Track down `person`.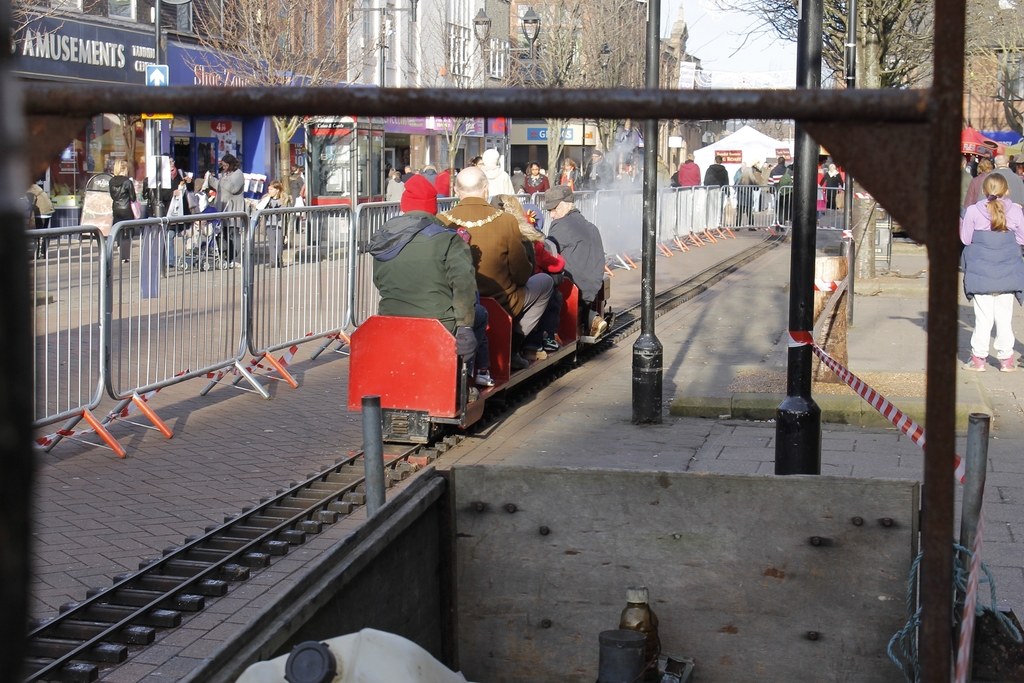
Tracked to (541,181,608,347).
